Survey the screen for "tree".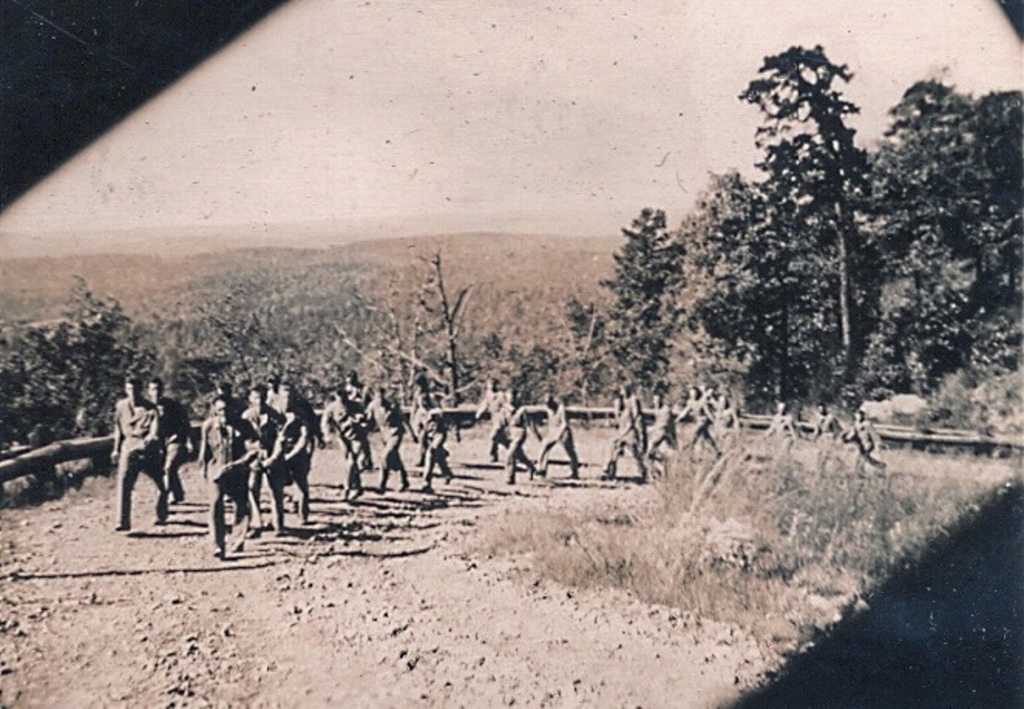
Survey found: 0 263 173 456.
